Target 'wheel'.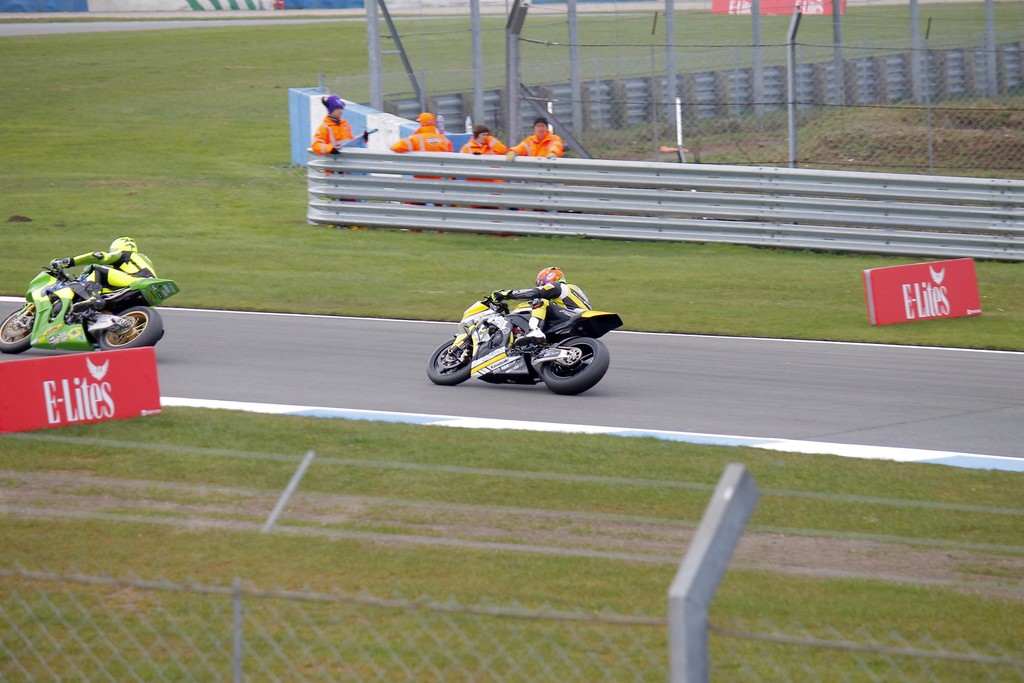
Target region: [left=0, top=304, right=33, bottom=356].
